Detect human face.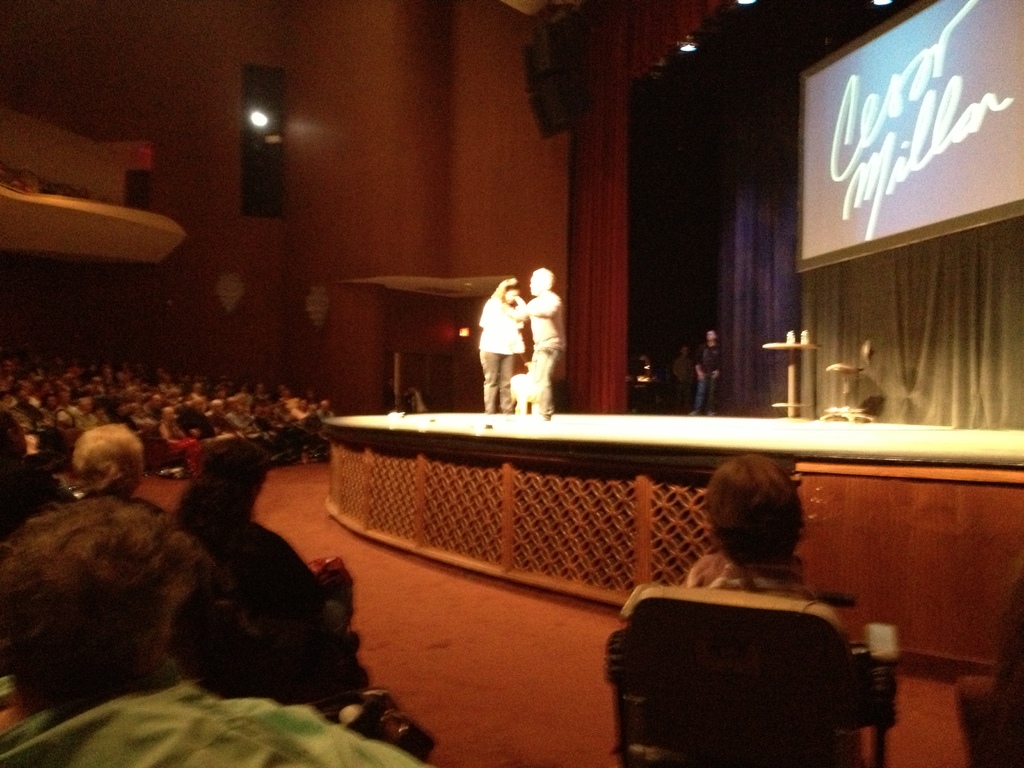
Detected at {"left": 528, "top": 275, "right": 545, "bottom": 296}.
